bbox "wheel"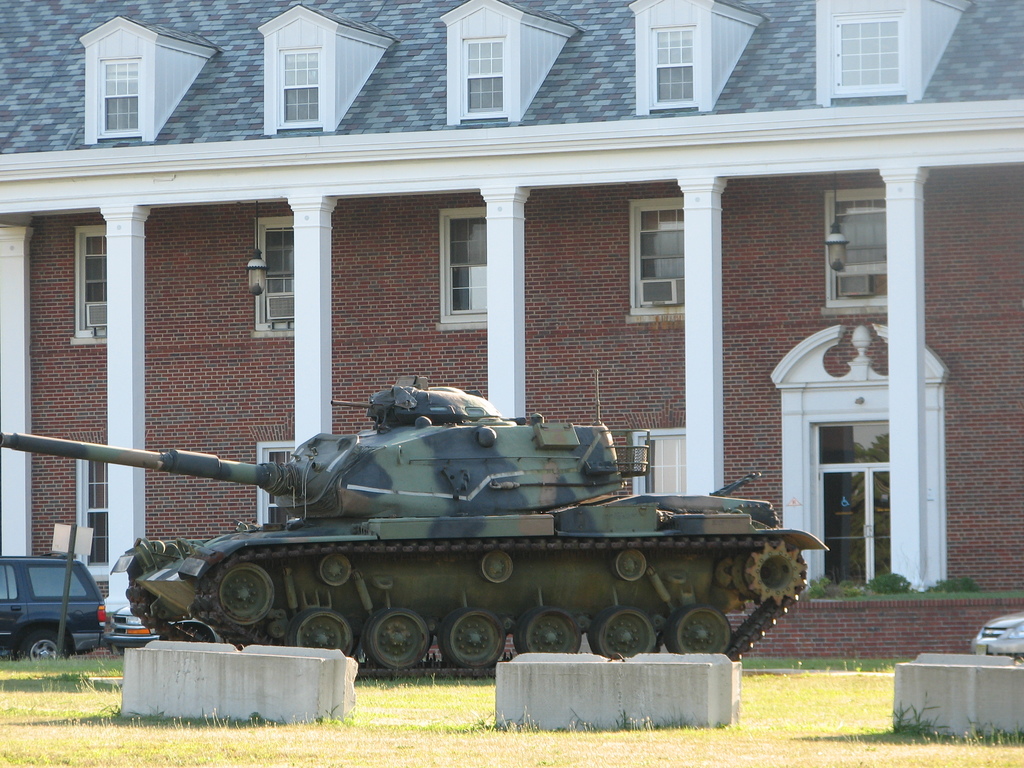
detection(480, 552, 515, 584)
